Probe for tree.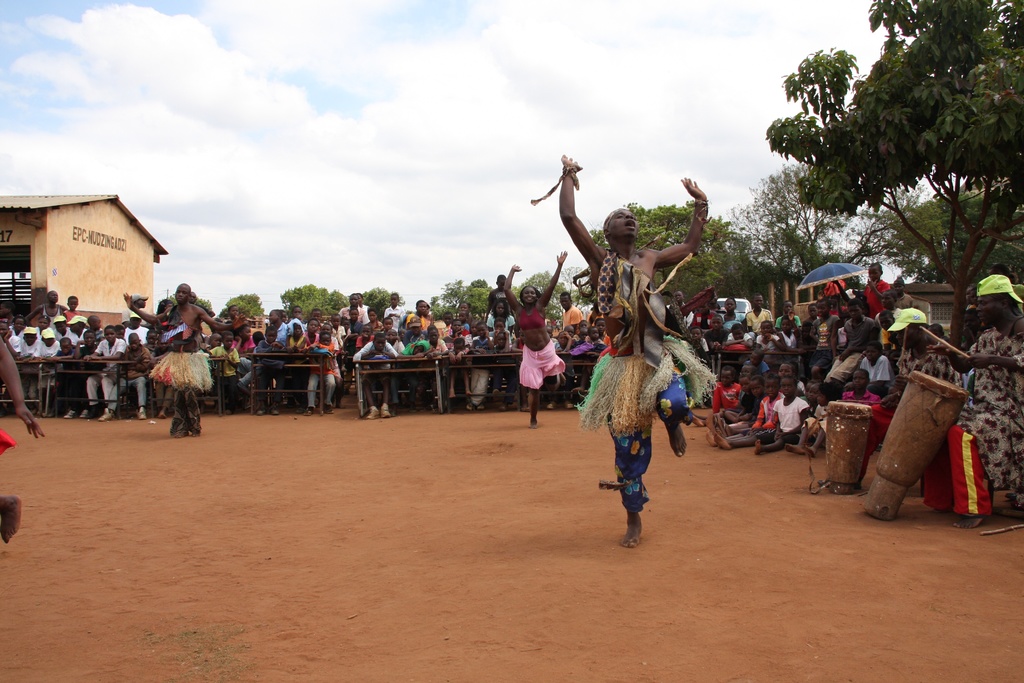
Probe result: region(584, 200, 756, 310).
